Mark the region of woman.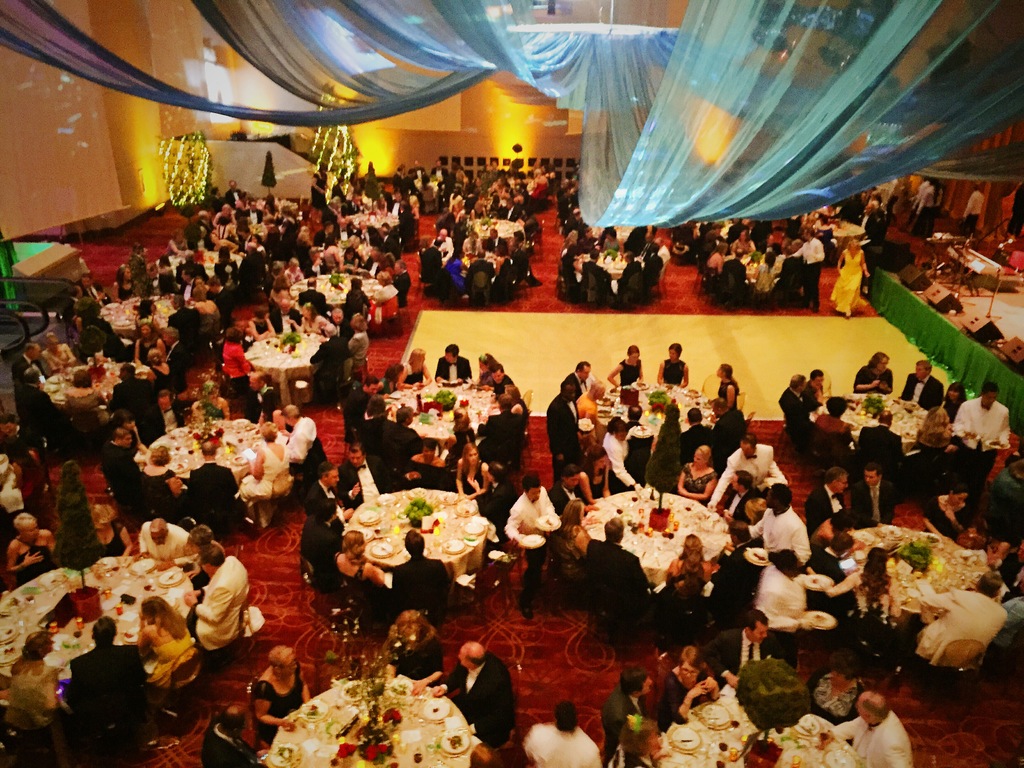
Region: [left=705, top=242, right=728, bottom=273].
